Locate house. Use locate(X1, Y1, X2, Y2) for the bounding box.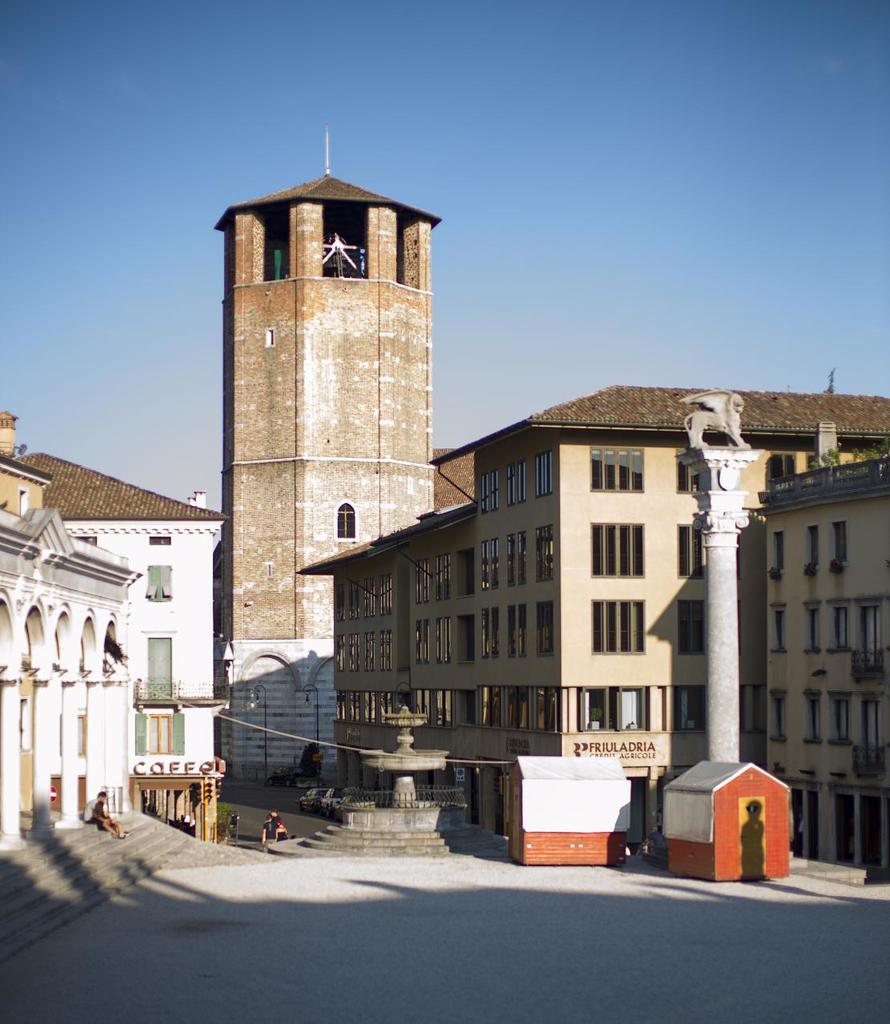
locate(0, 504, 124, 845).
